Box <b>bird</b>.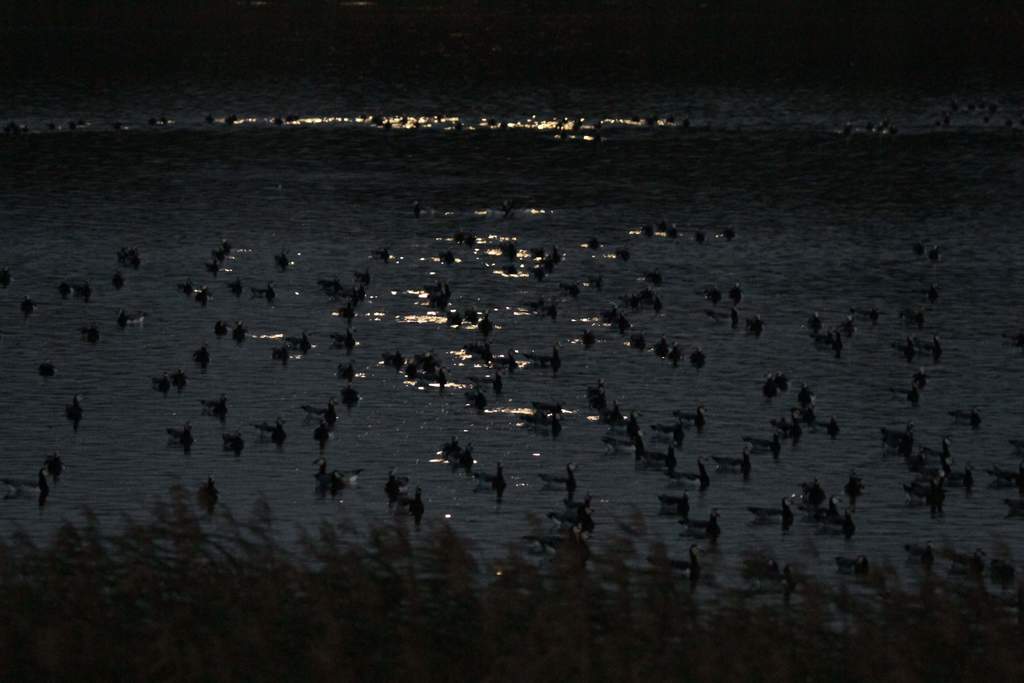
bbox(24, 297, 36, 315).
